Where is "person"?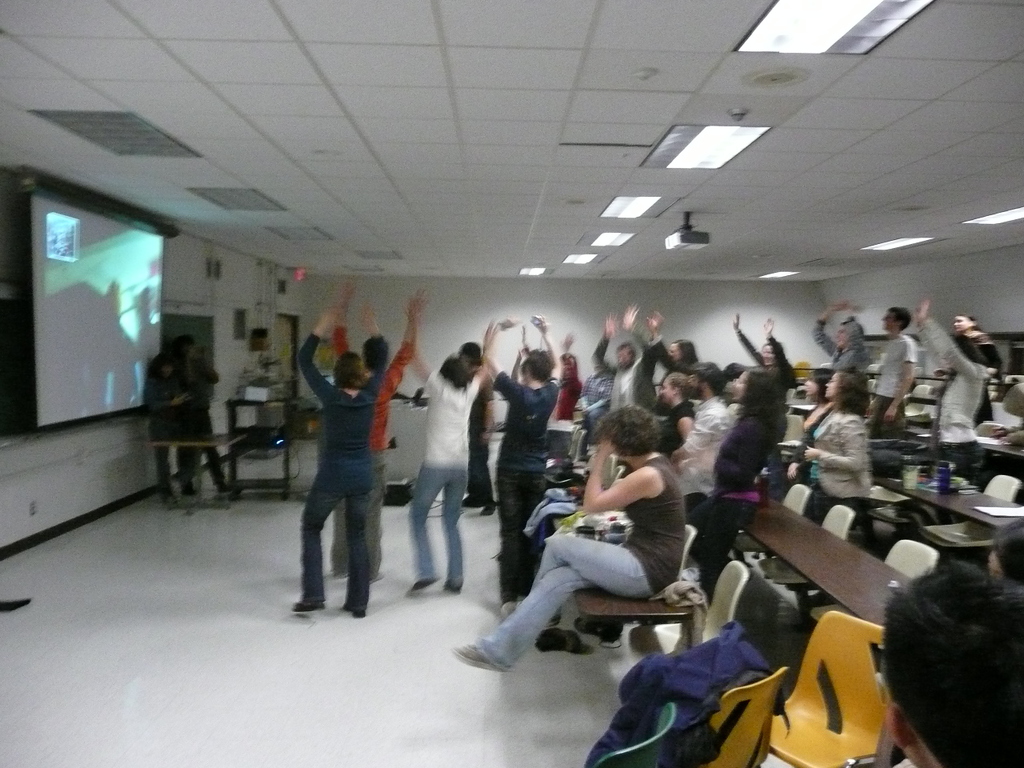
450,405,698,677.
